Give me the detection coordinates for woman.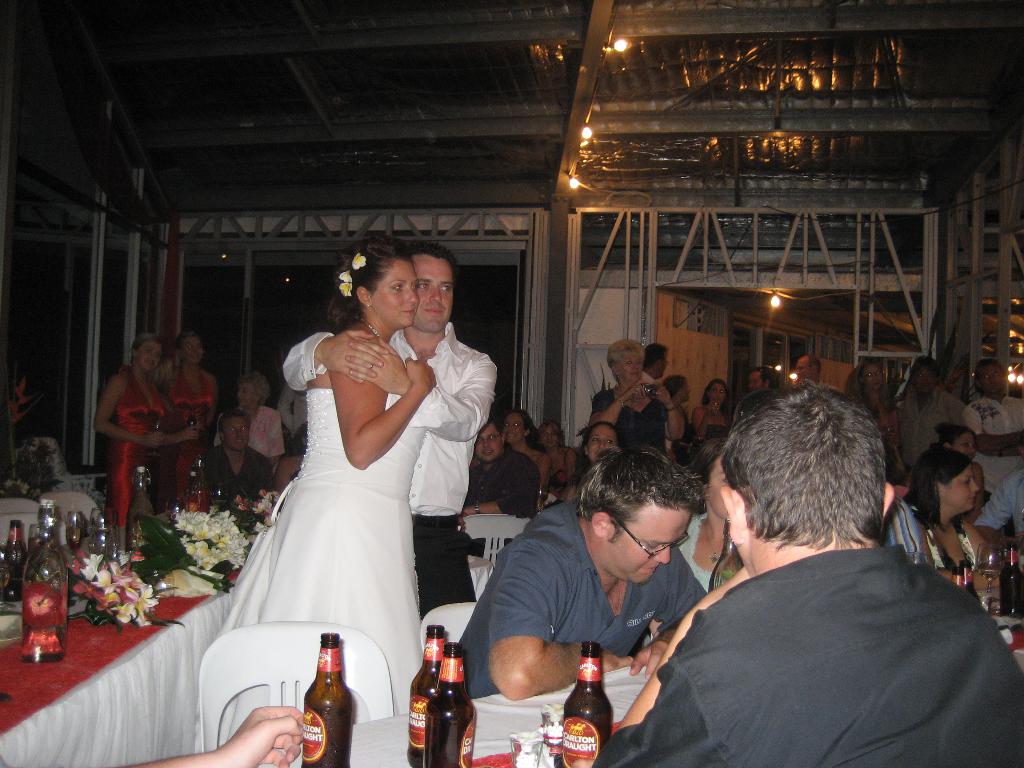
x1=669 y1=436 x2=737 y2=591.
